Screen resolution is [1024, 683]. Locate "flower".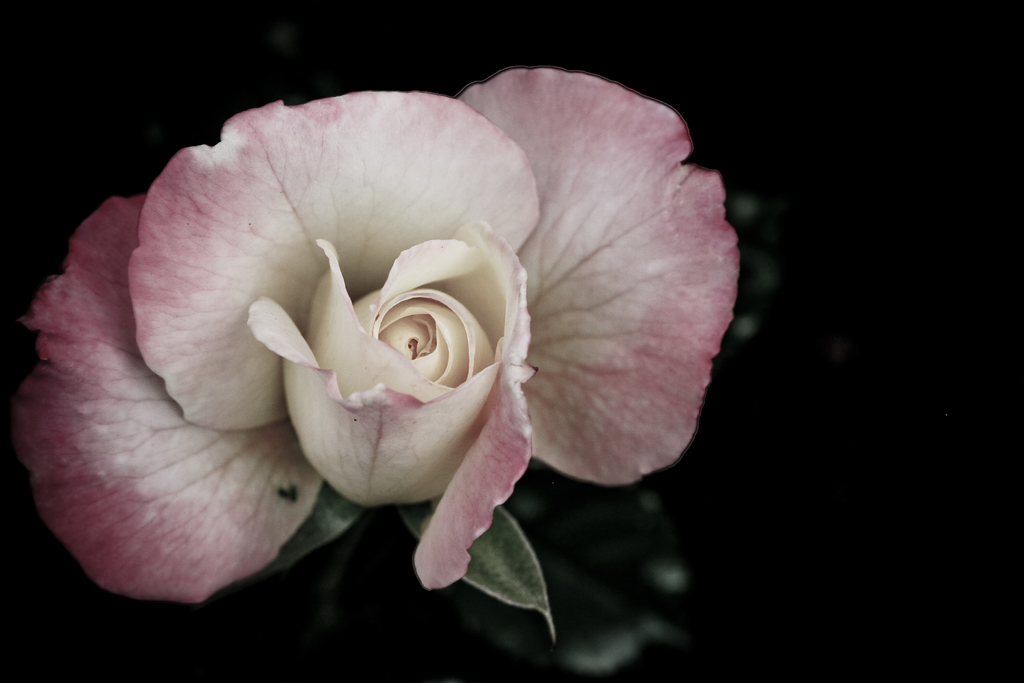
box(15, 65, 740, 590).
